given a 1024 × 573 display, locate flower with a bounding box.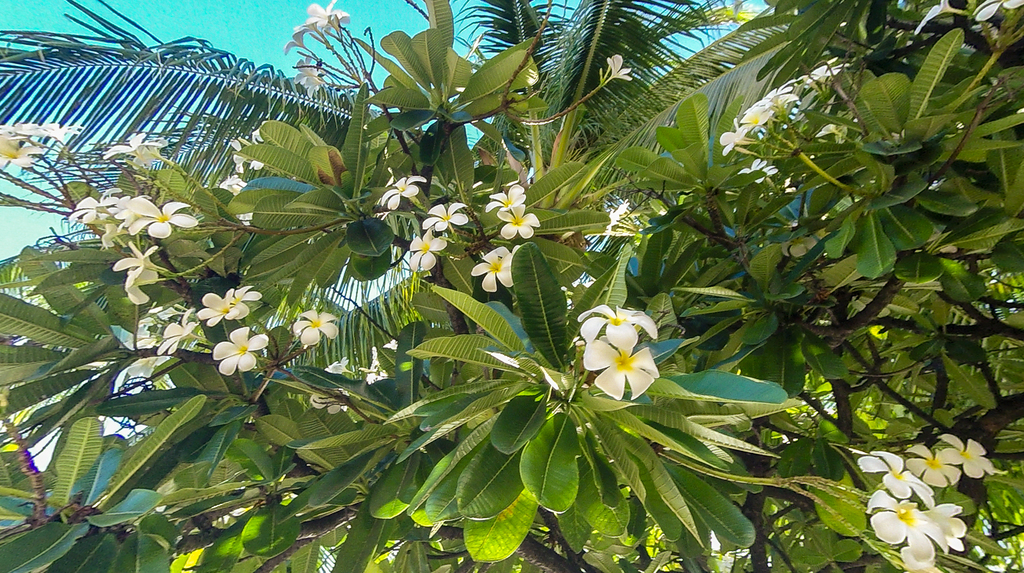
Located: (483,181,525,214).
